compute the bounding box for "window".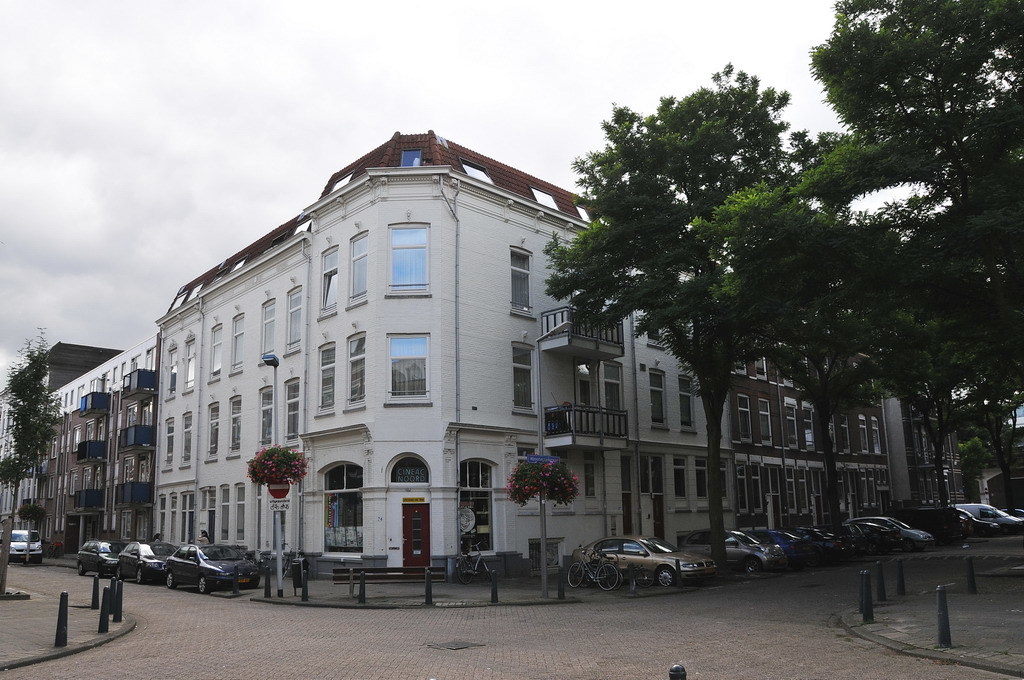
165/416/174/470.
